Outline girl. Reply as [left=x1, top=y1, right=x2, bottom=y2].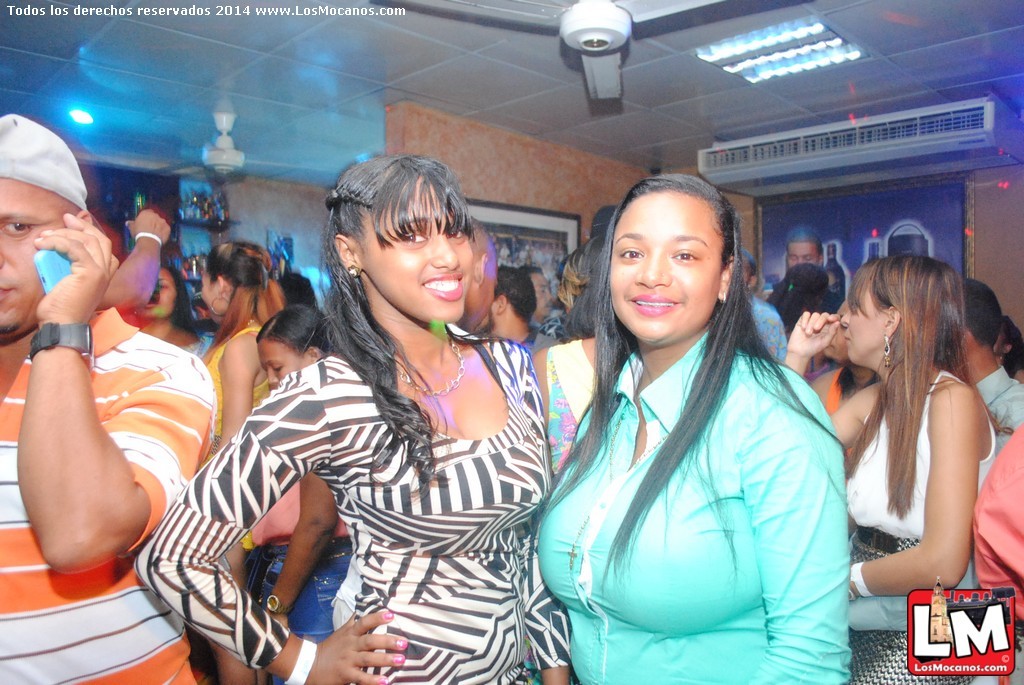
[left=247, top=301, right=356, bottom=684].
